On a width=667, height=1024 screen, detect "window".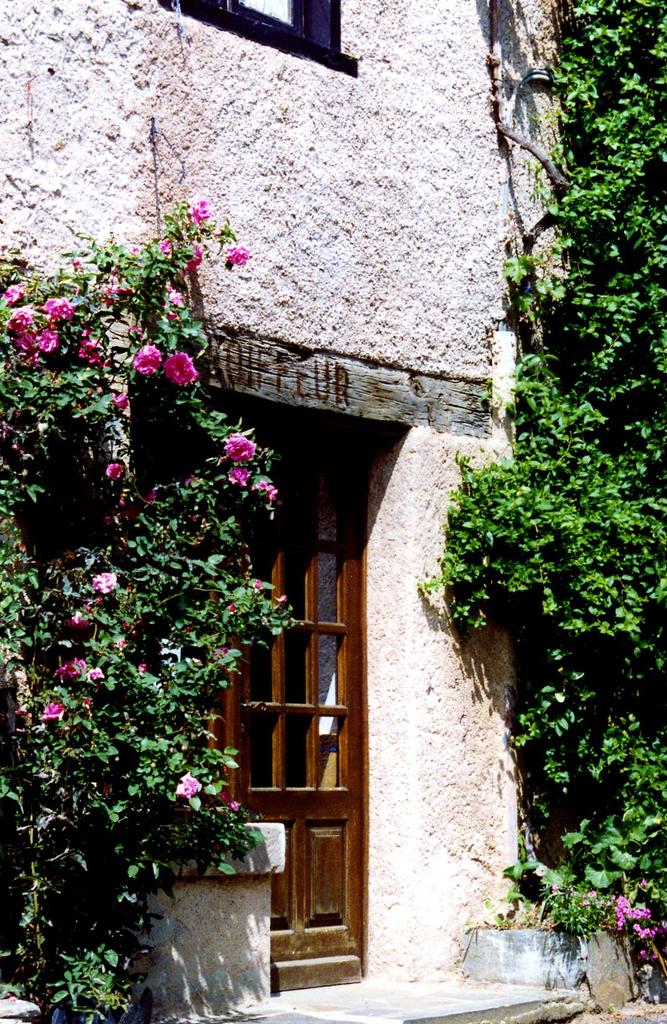
[224, 531, 356, 935].
